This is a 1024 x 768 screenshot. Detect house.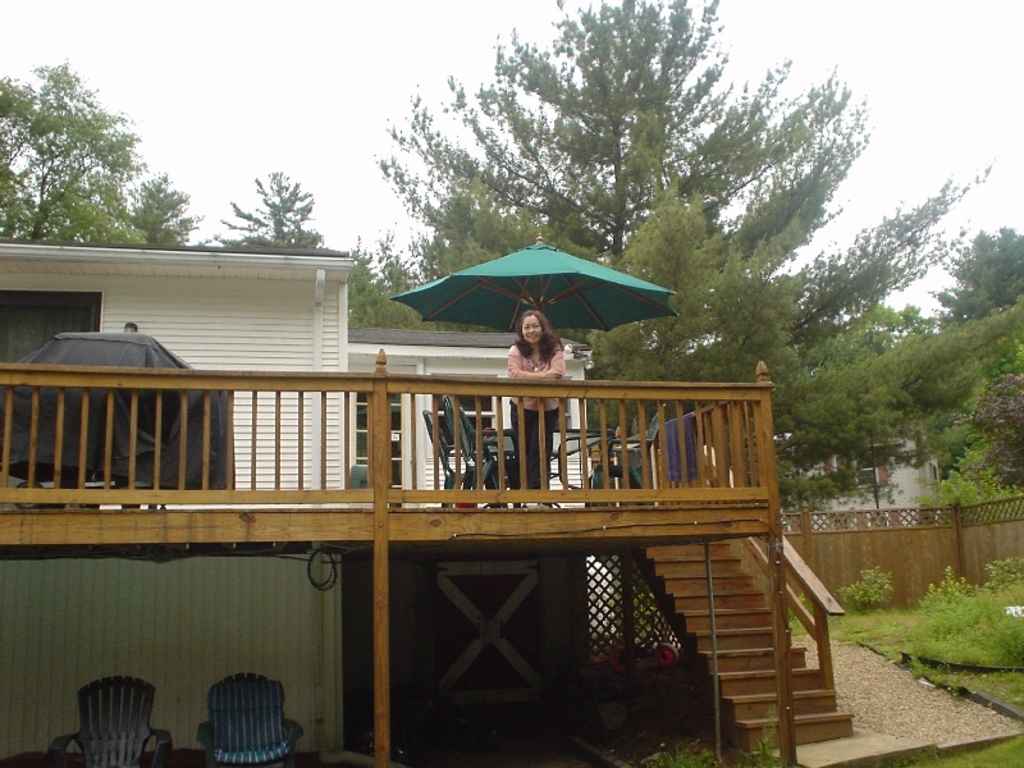
bbox=[4, 234, 591, 511].
